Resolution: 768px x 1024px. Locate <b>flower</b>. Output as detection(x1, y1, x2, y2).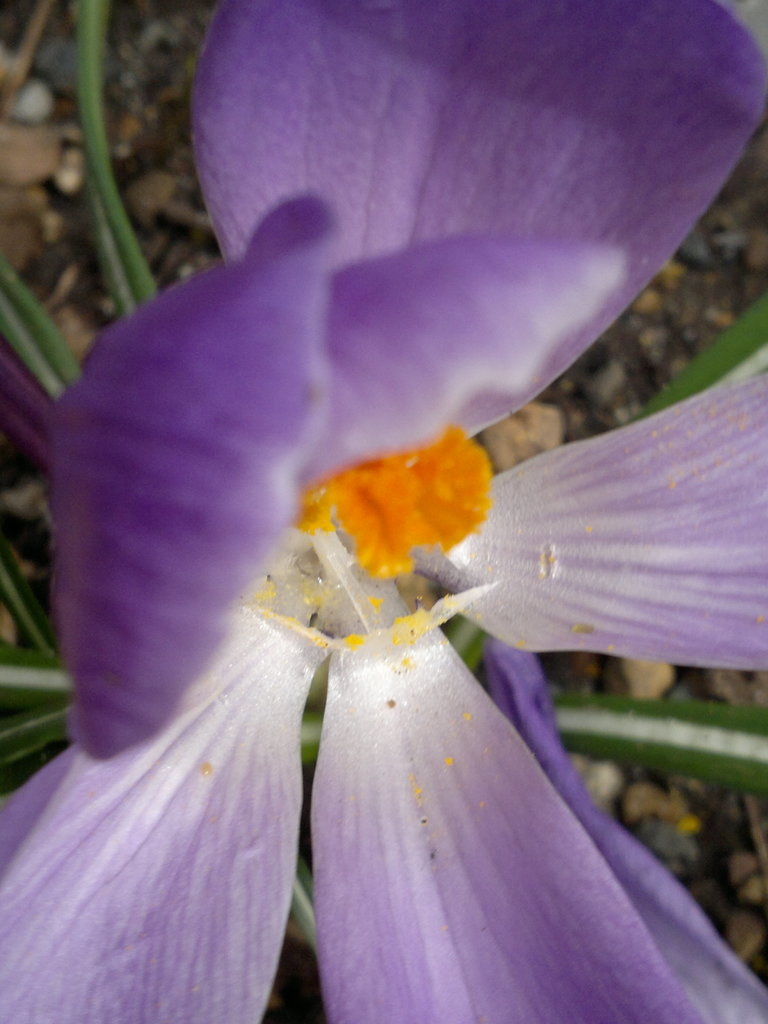
detection(0, 6, 767, 1023).
